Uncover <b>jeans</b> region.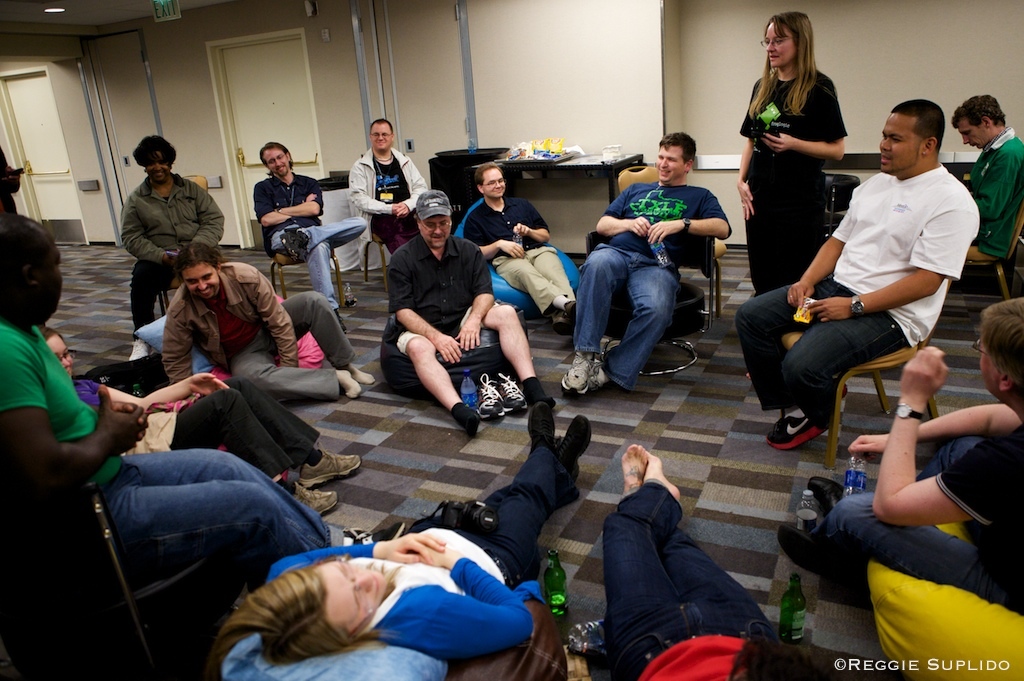
Uncovered: x1=576, y1=234, x2=706, y2=390.
